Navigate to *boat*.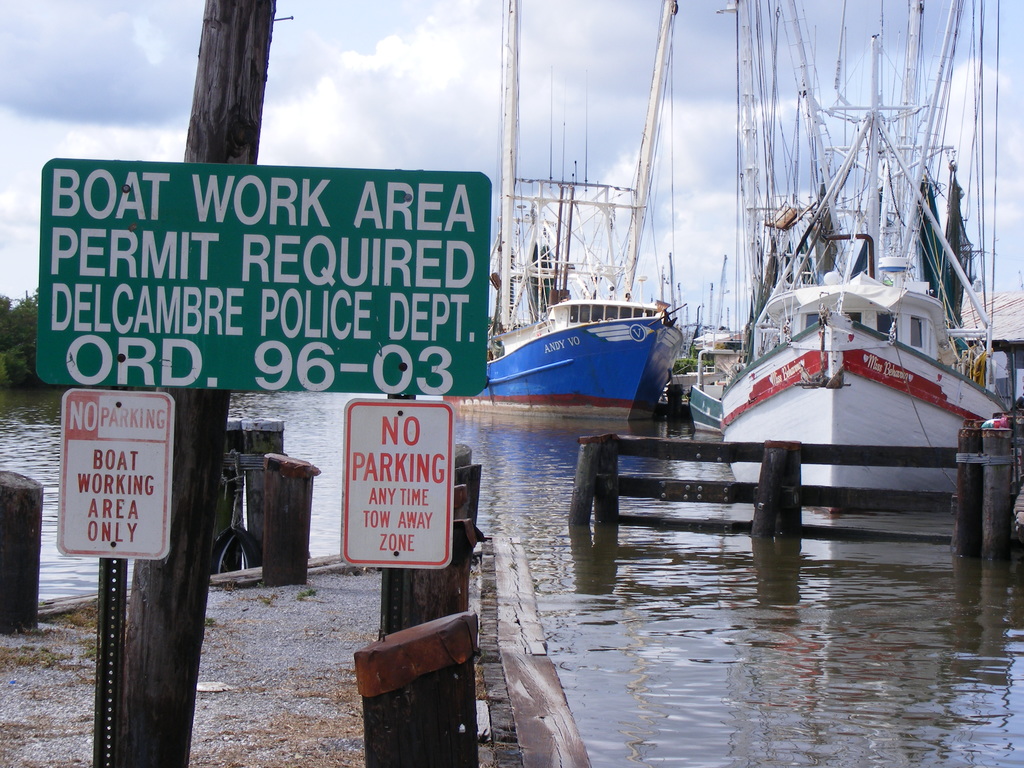
Navigation target: <bbox>452, 0, 698, 426</bbox>.
